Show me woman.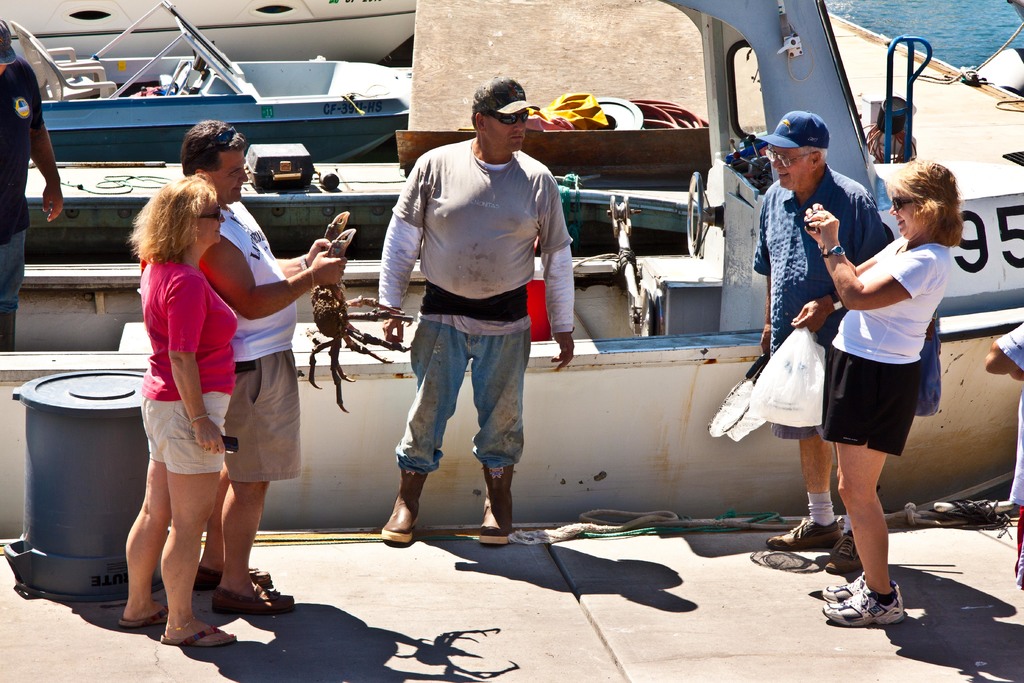
woman is here: BBox(771, 147, 967, 583).
